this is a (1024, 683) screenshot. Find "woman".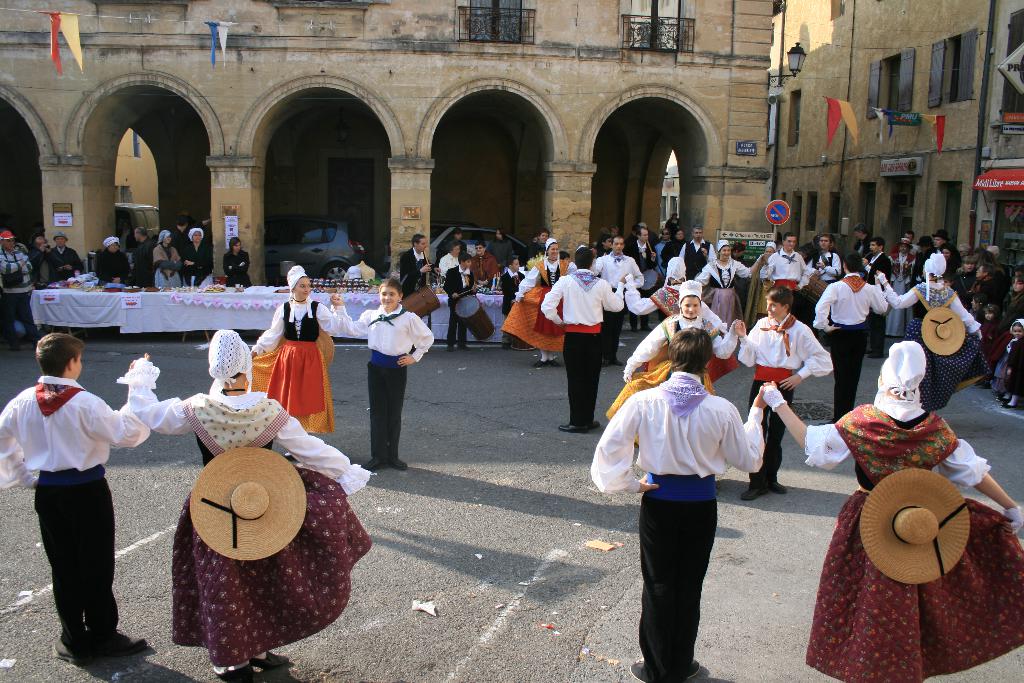
Bounding box: bbox=(700, 242, 767, 342).
